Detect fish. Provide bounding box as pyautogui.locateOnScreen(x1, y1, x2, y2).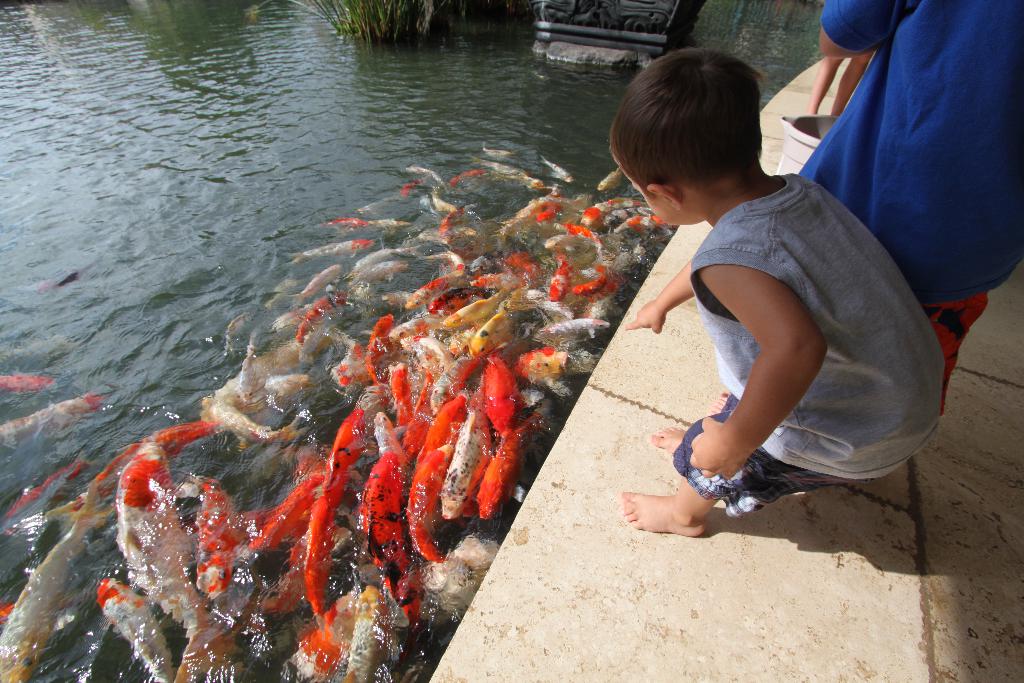
pyautogui.locateOnScreen(435, 211, 467, 241).
